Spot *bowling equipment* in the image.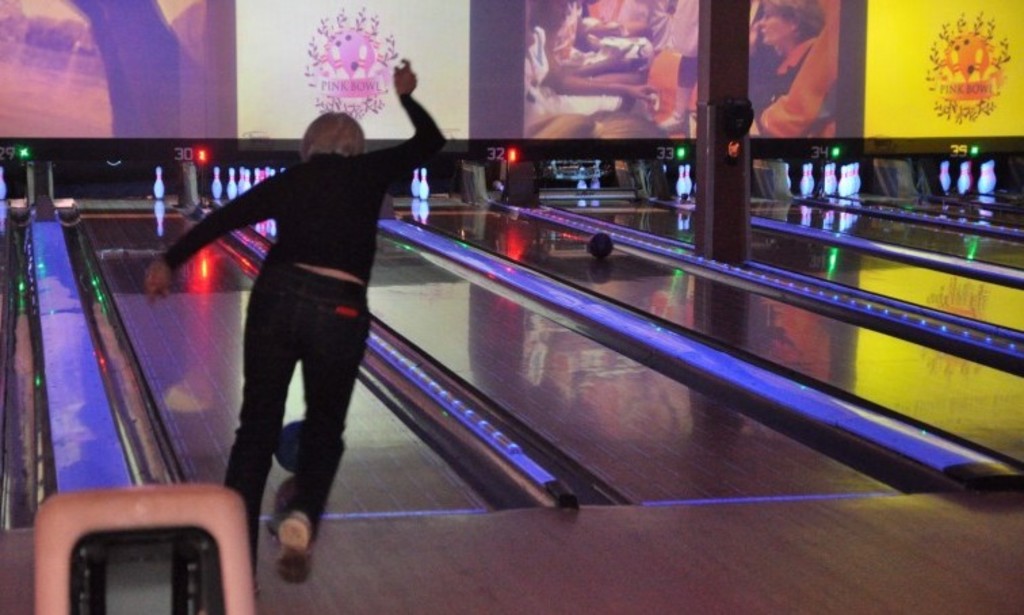
*bowling equipment* found at locate(28, 474, 255, 614).
